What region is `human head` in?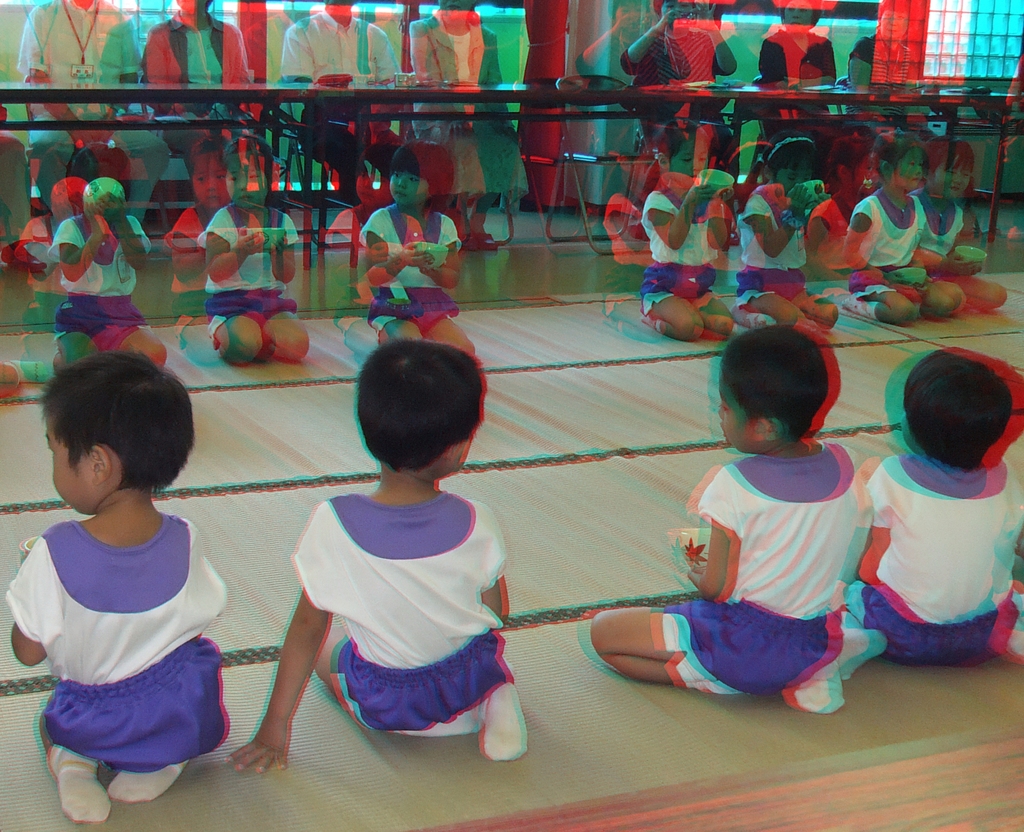
region(872, 127, 932, 189).
